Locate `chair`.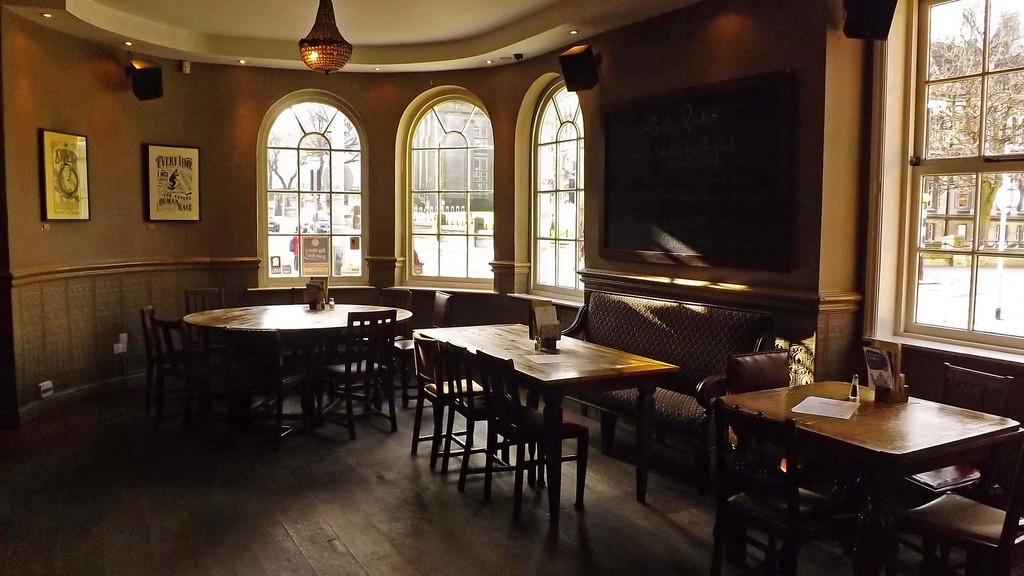
Bounding box: 724:351:854:575.
